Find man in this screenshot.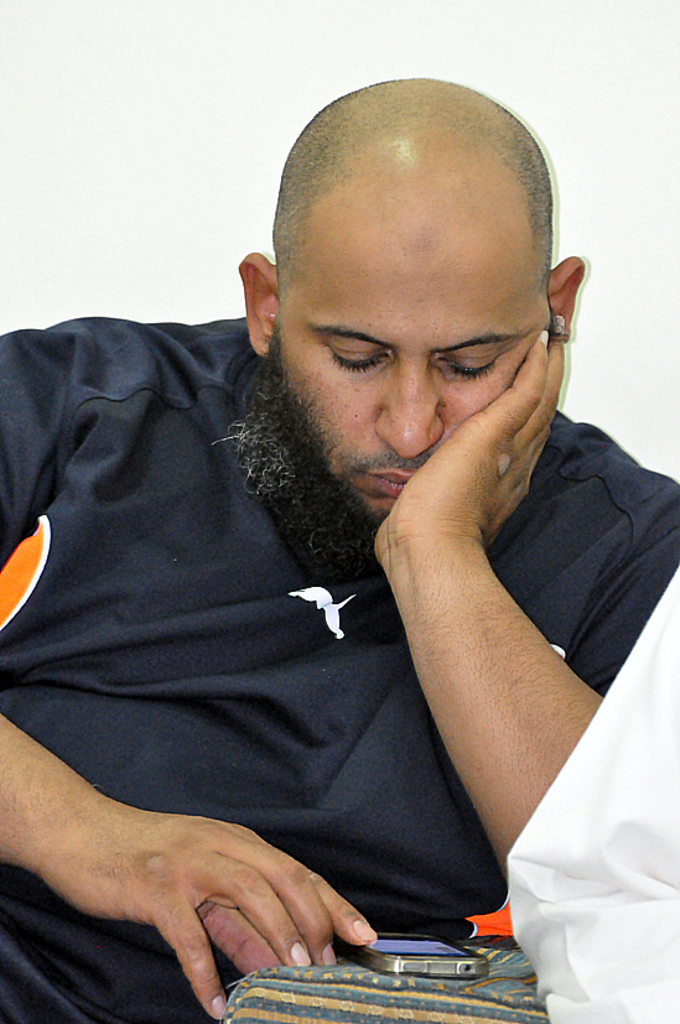
The bounding box for man is pyautogui.locateOnScreen(7, 61, 670, 1008).
